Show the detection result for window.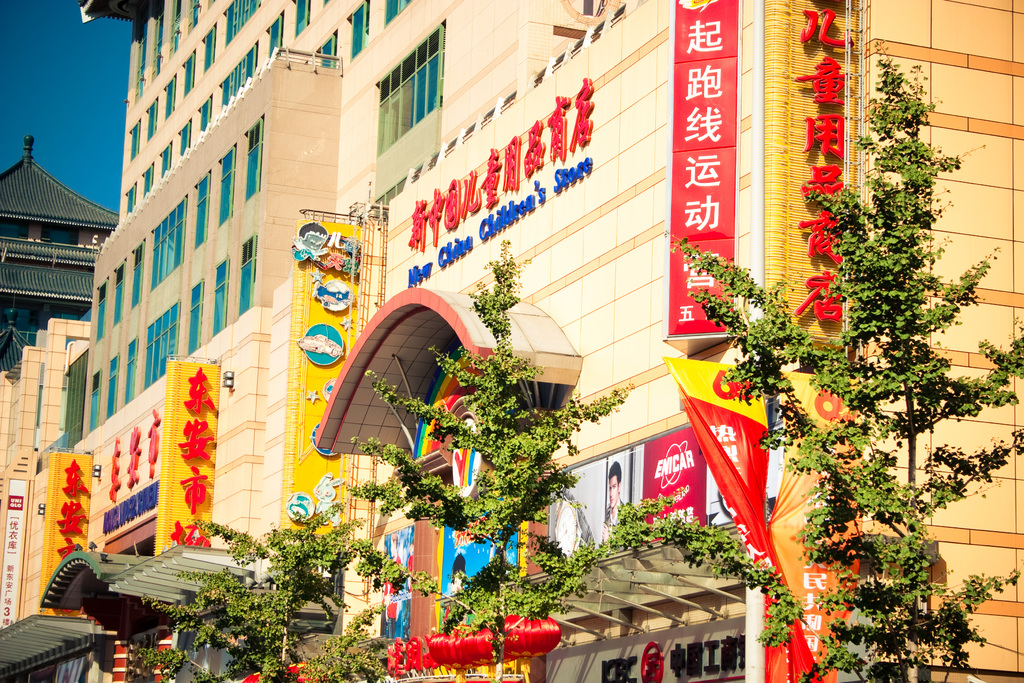
BBox(104, 263, 127, 333).
